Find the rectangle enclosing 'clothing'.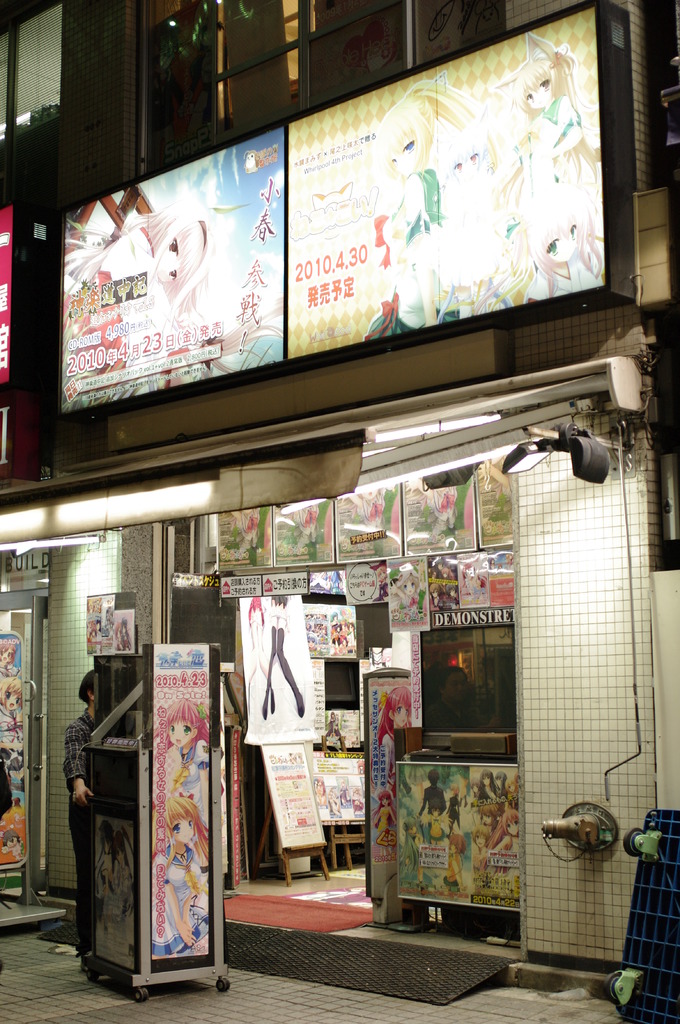
363 166 443 337.
